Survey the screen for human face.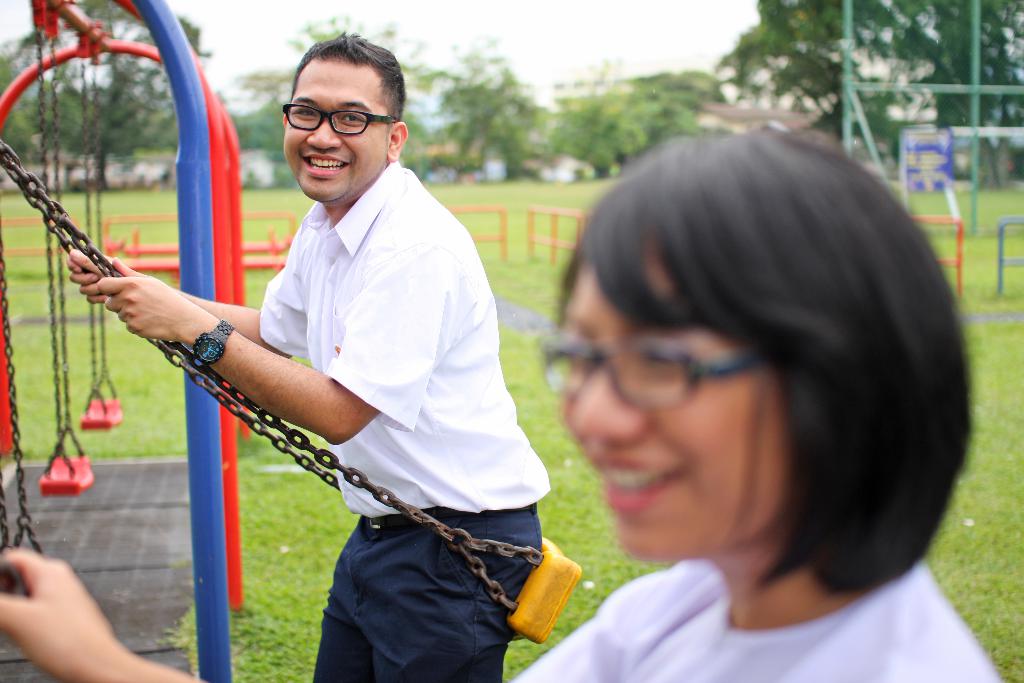
Survey found: [x1=278, y1=56, x2=390, y2=203].
